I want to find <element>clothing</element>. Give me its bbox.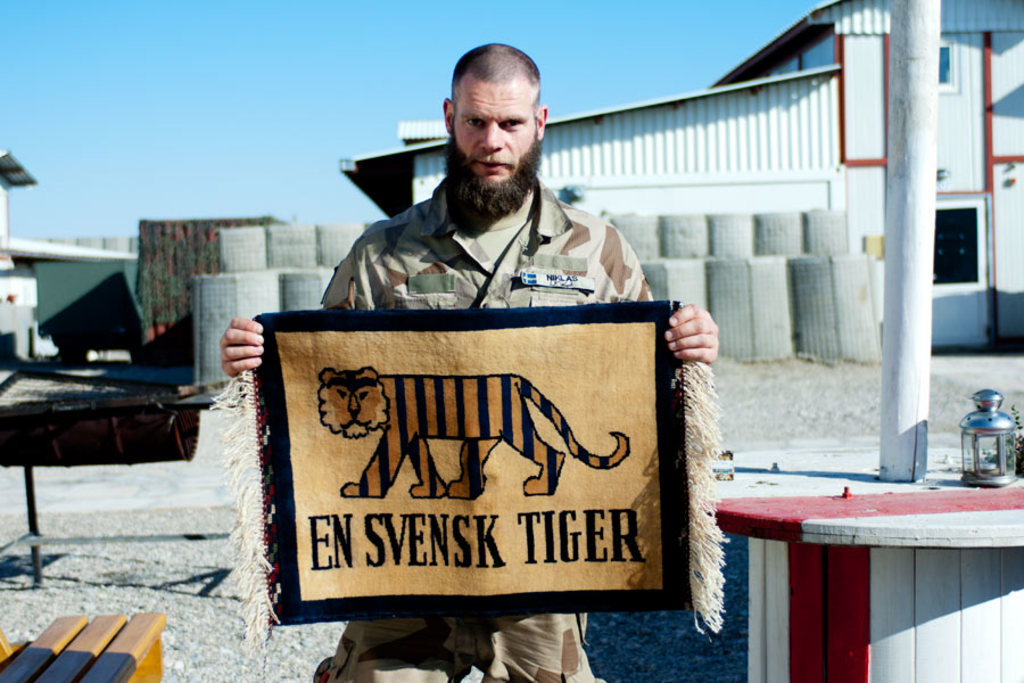
<region>314, 175, 652, 682</region>.
